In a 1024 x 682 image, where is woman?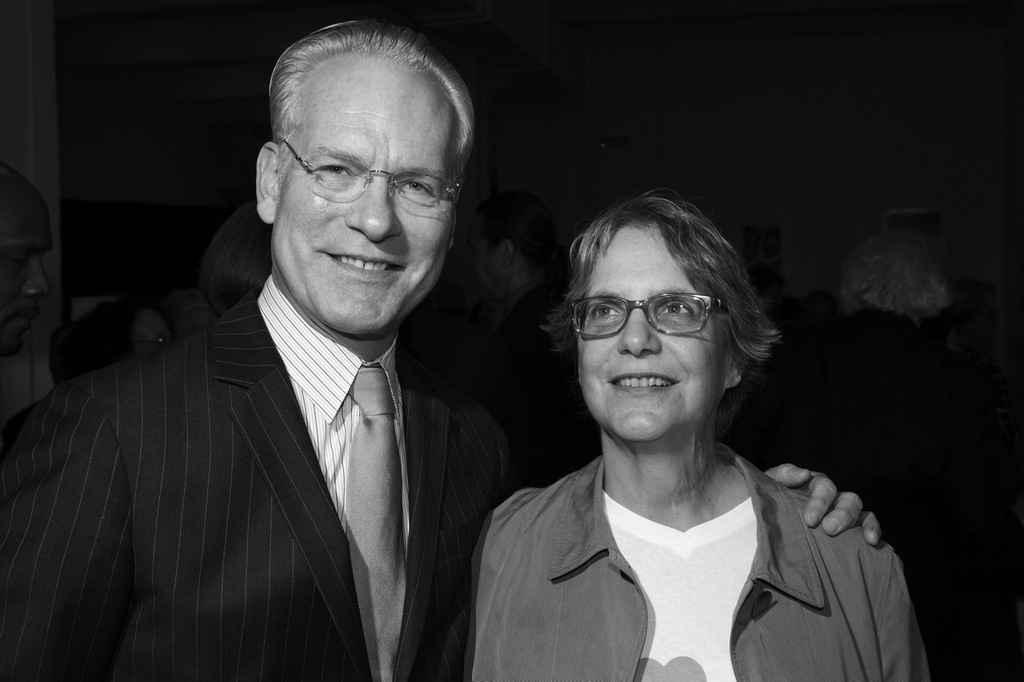
bbox=[443, 175, 925, 670].
